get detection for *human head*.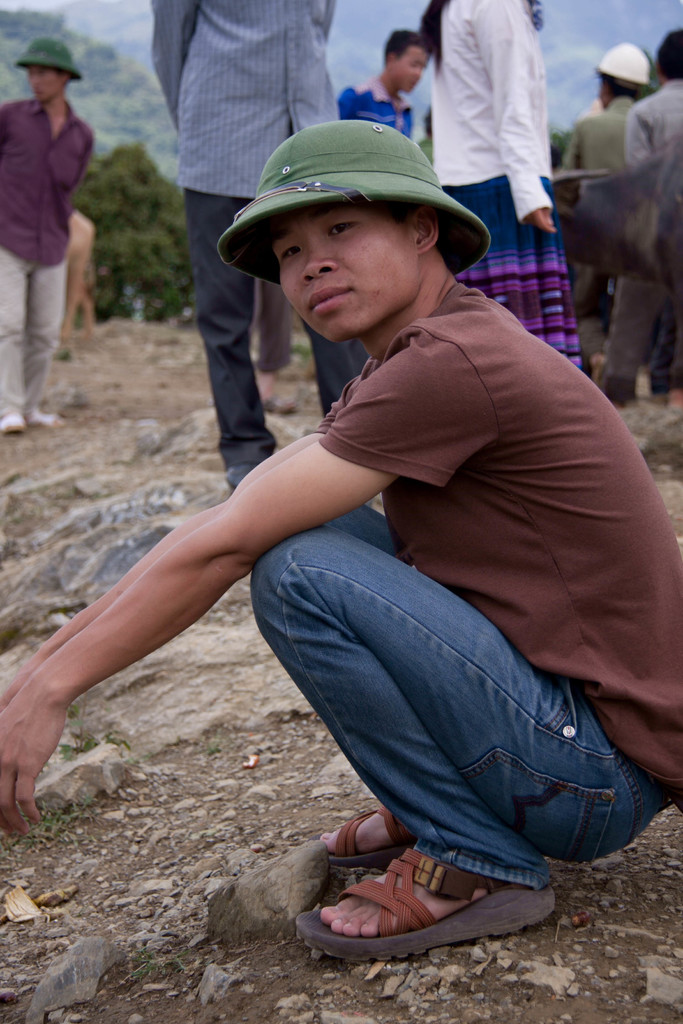
Detection: {"x1": 380, "y1": 29, "x2": 434, "y2": 95}.
